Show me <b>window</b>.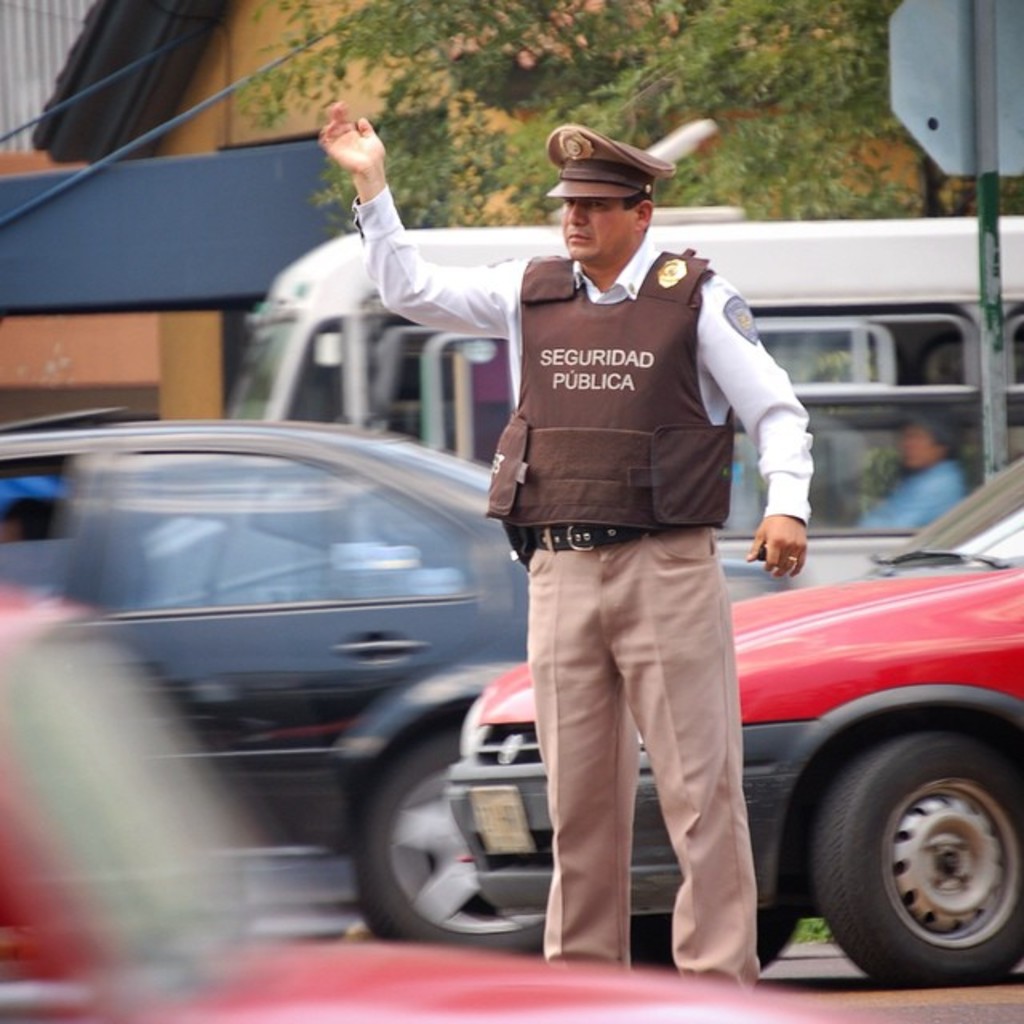
<b>window</b> is here: box=[101, 435, 470, 626].
